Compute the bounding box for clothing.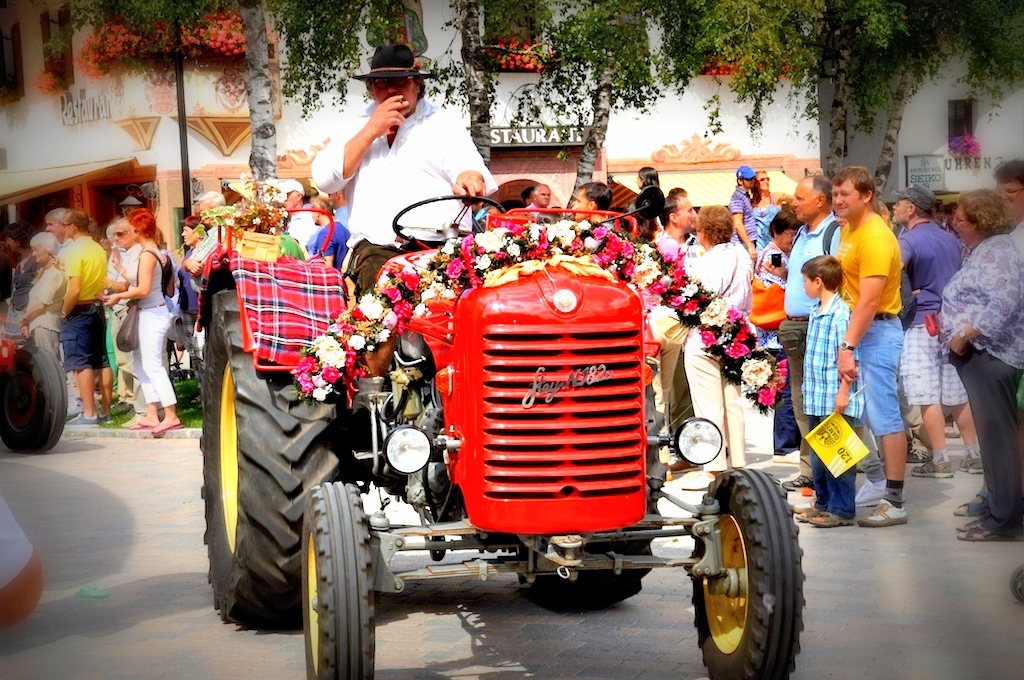
<bbox>937, 241, 1018, 534</bbox>.
